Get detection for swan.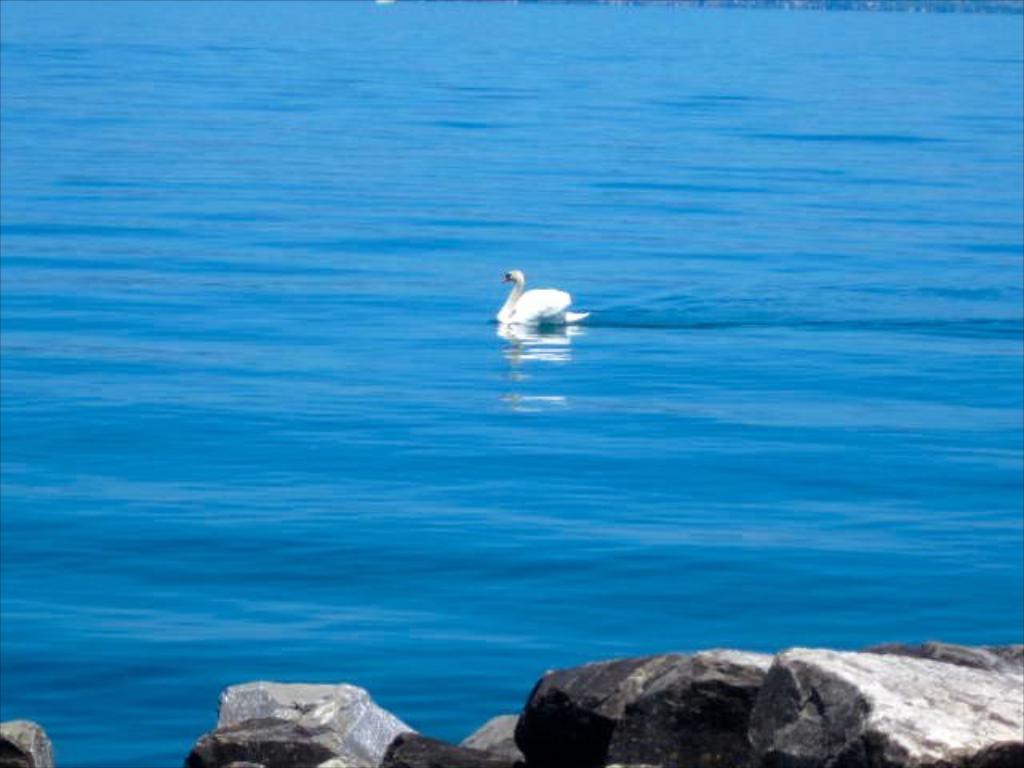
Detection: bbox=[491, 267, 587, 326].
